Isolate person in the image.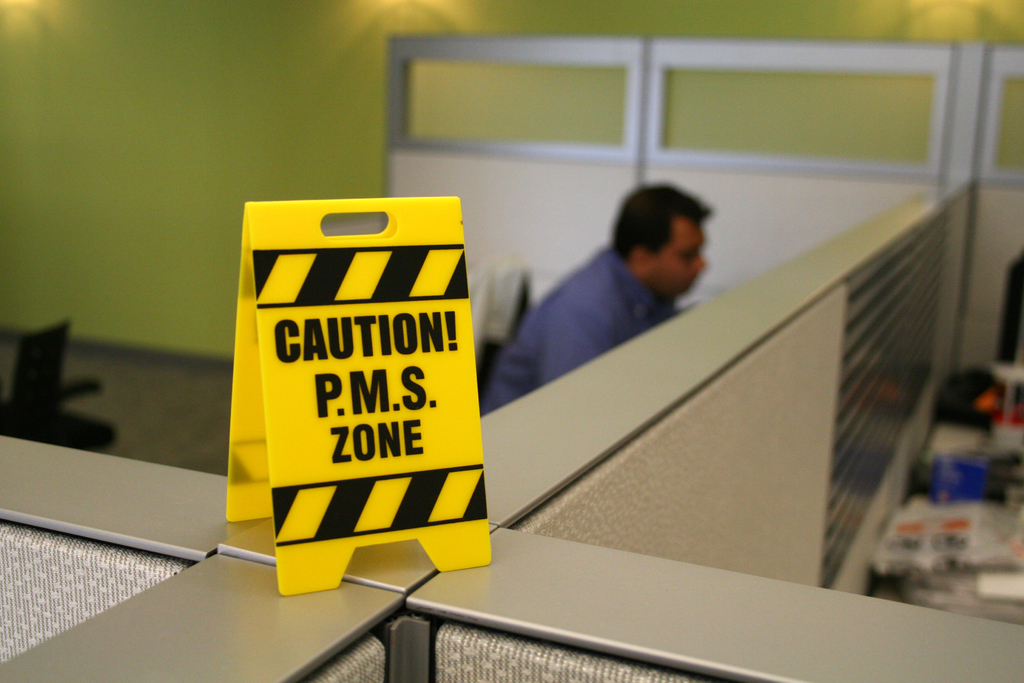
Isolated region: 478, 181, 716, 418.
